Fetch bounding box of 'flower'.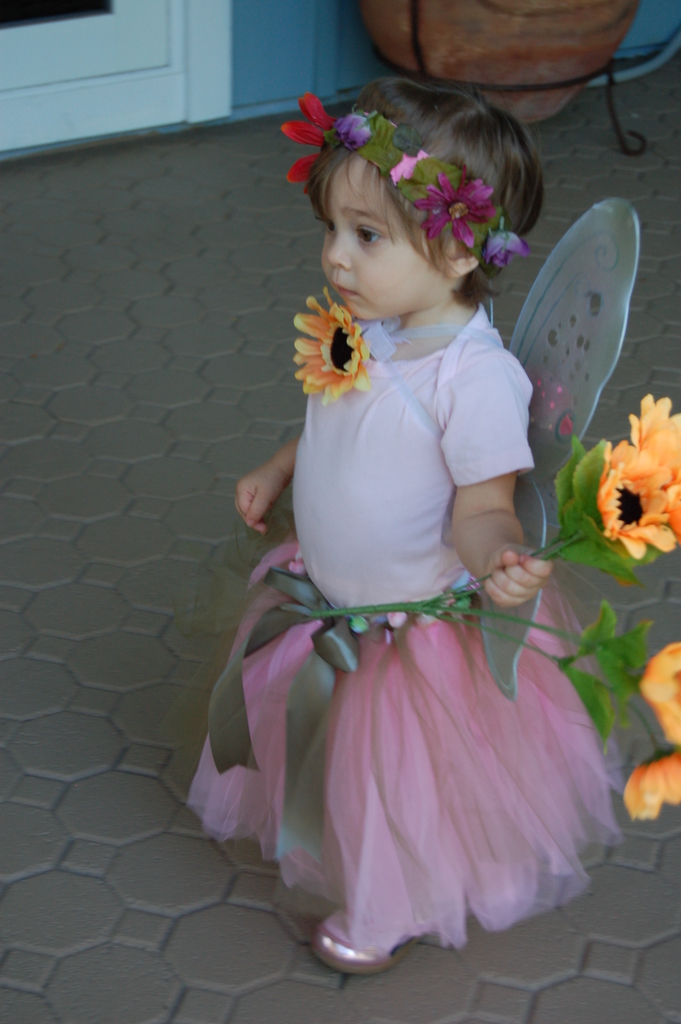
Bbox: BBox(484, 227, 530, 267).
